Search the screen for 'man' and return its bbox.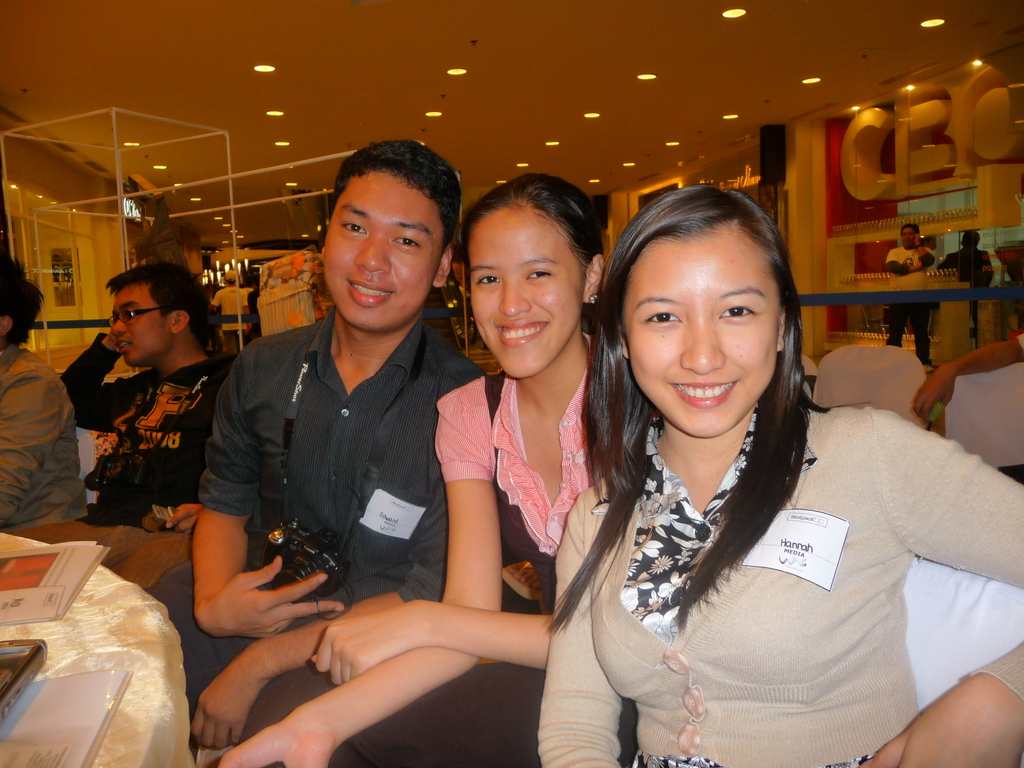
Found: 943:228:995:332.
